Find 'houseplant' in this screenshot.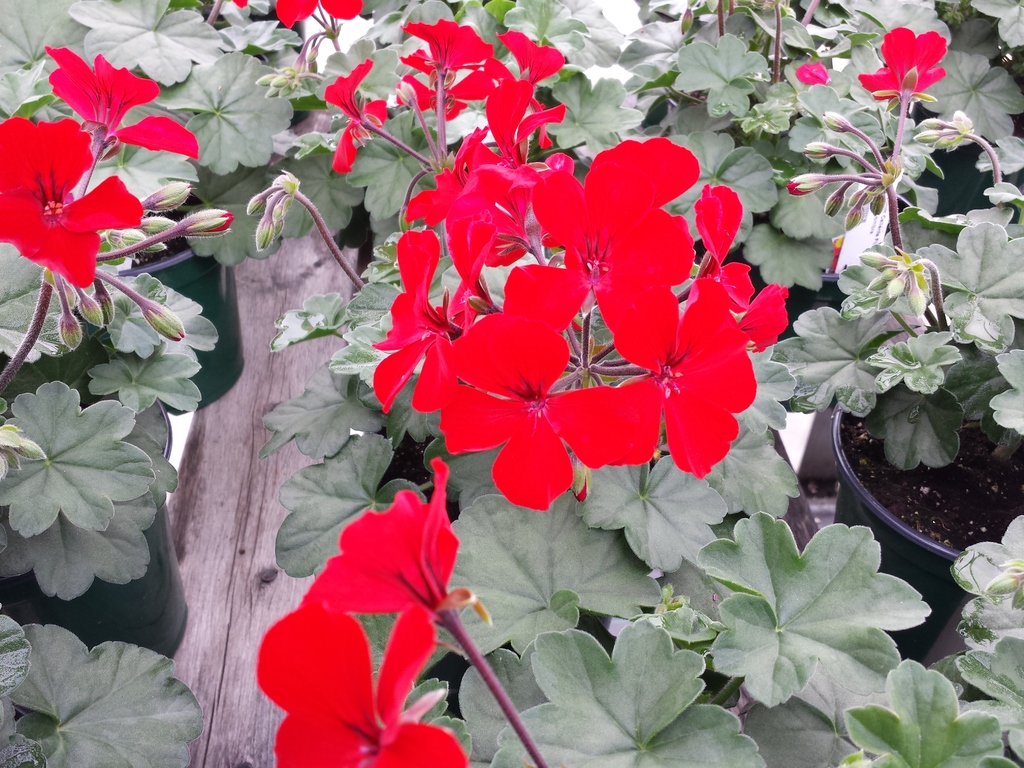
The bounding box for 'houseplant' is bbox(252, 426, 941, 767).
